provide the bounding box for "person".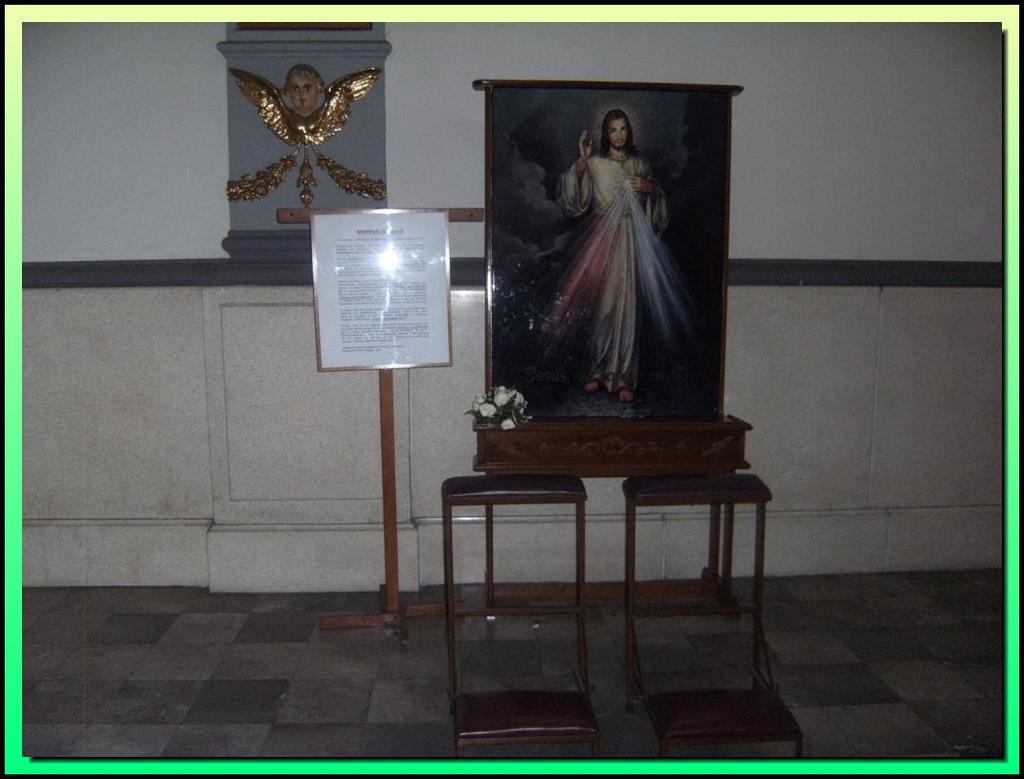
<bbox>282, 65, 333, 117</bbox>.
